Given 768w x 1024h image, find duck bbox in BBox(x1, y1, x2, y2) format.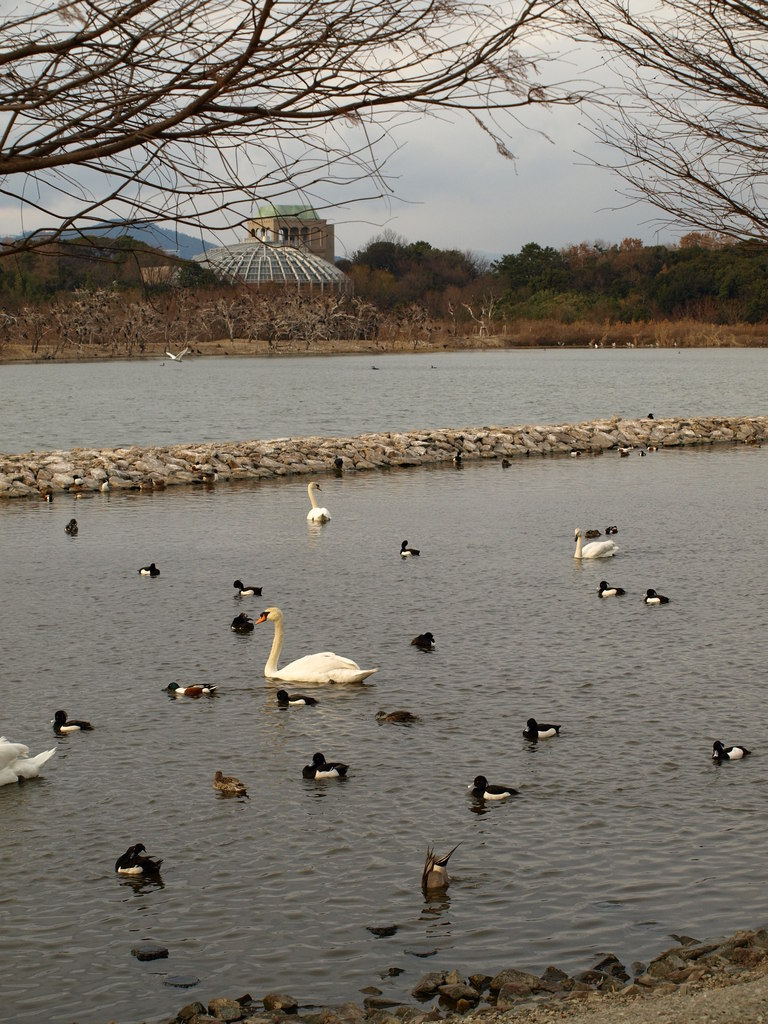
BBox(422, 841, 451, 902).
